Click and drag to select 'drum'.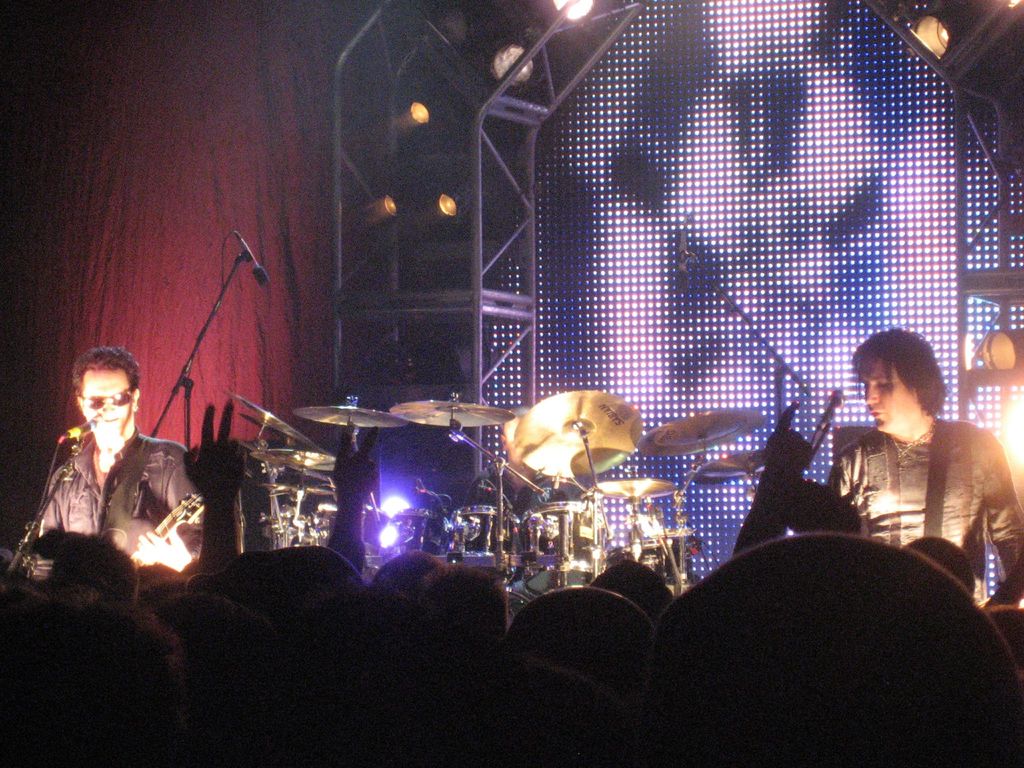
Selection: (447,504,520,568).
